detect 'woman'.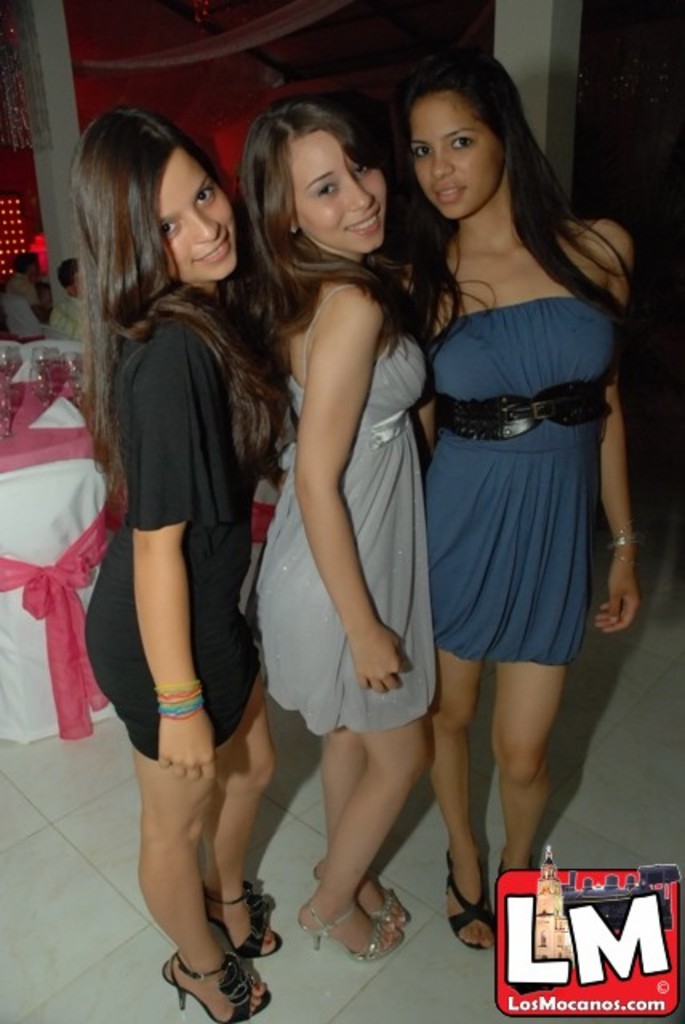
Detected at 416:54:642:958.
